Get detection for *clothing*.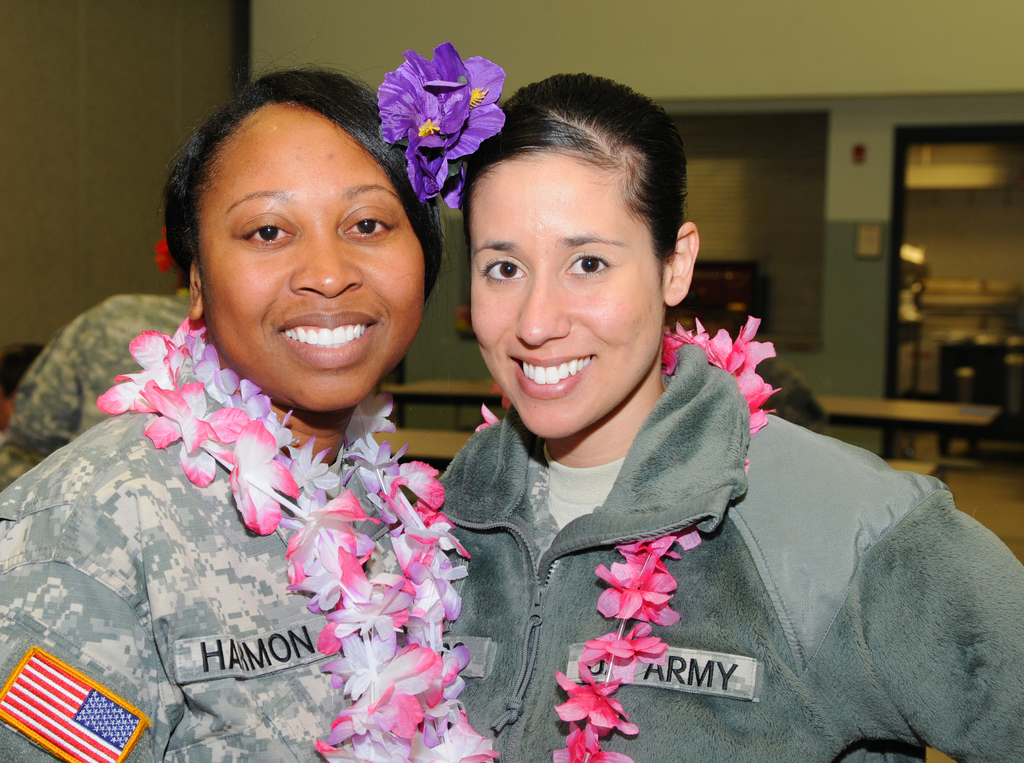
Detection: {"left": 0, "top": 354, "right": 410, "bottom": 762}.
